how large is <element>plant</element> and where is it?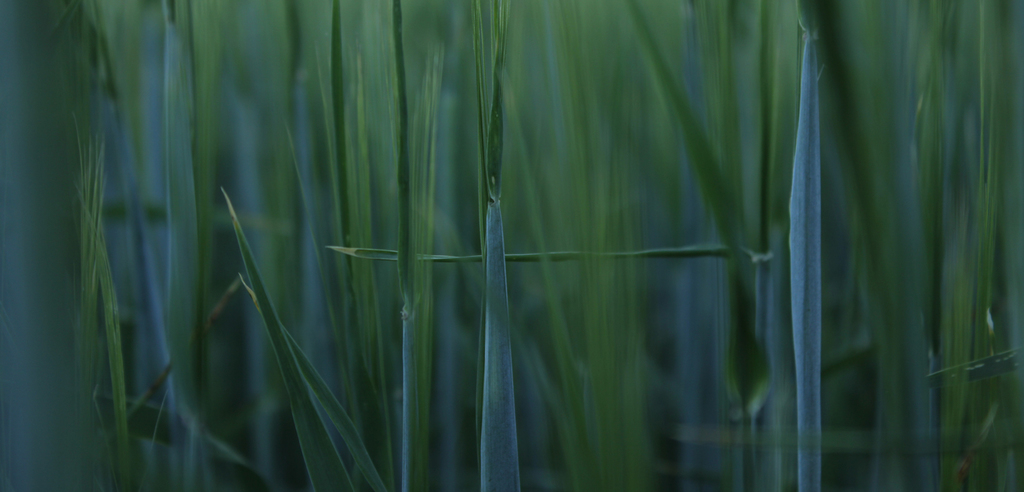
Bounding box: crop(784, 0, 824, 491).
